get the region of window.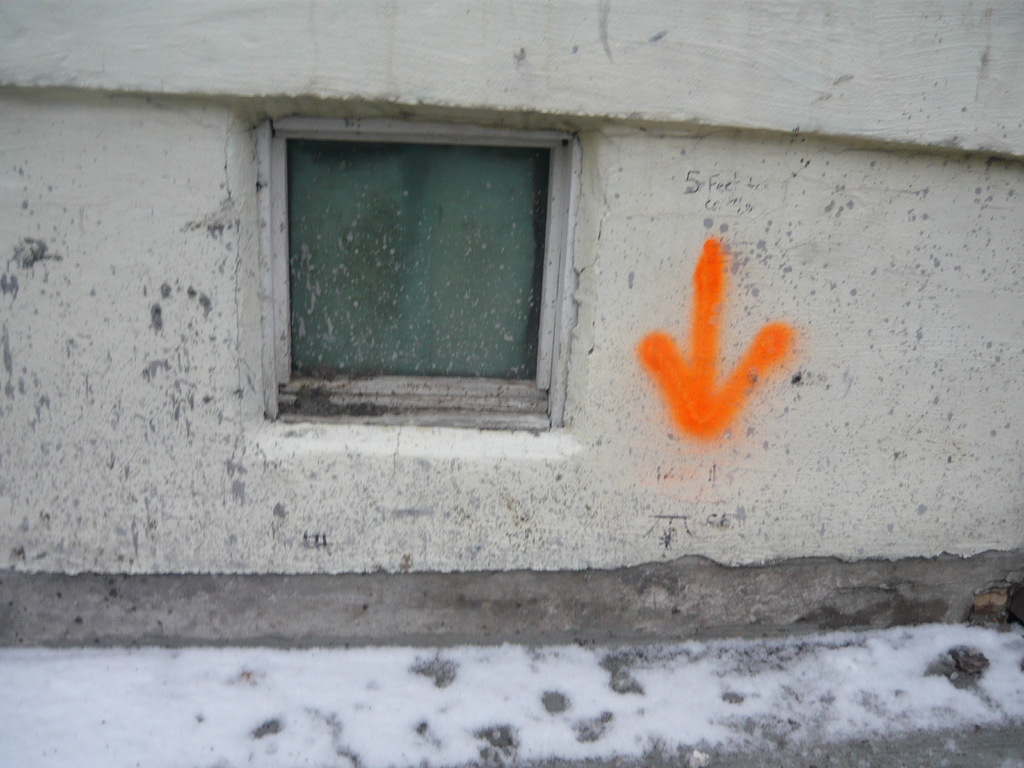
(260, 83, 570, 424).
